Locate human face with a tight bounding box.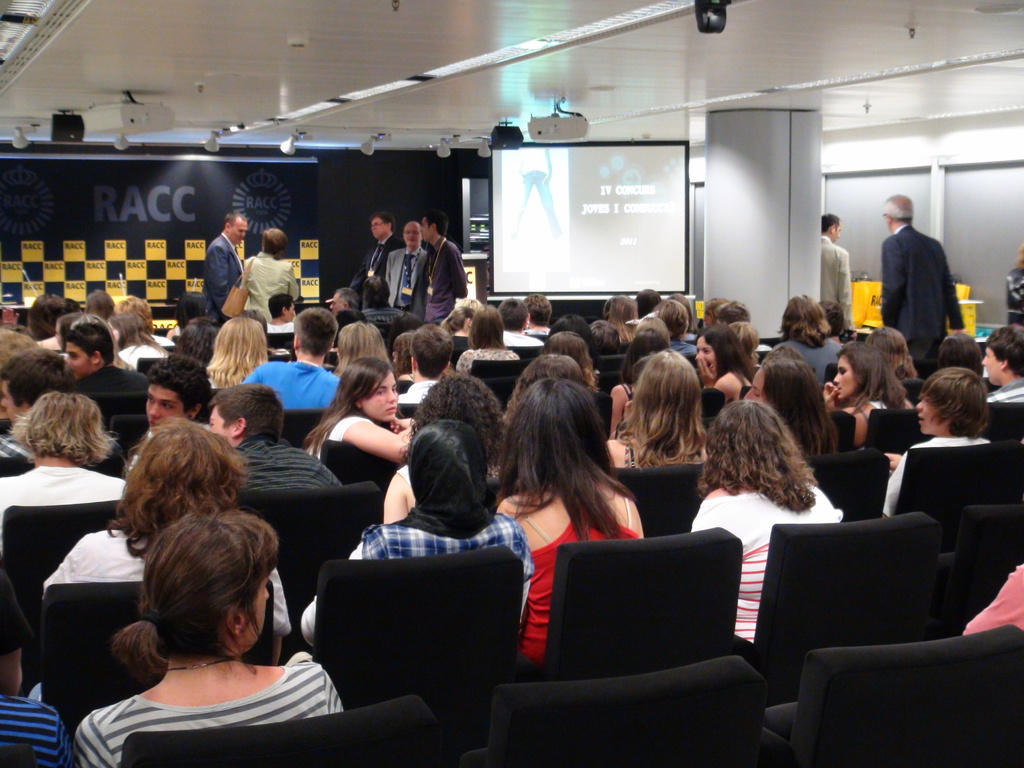
(left=145, top=385, right=188, bottom=427).
